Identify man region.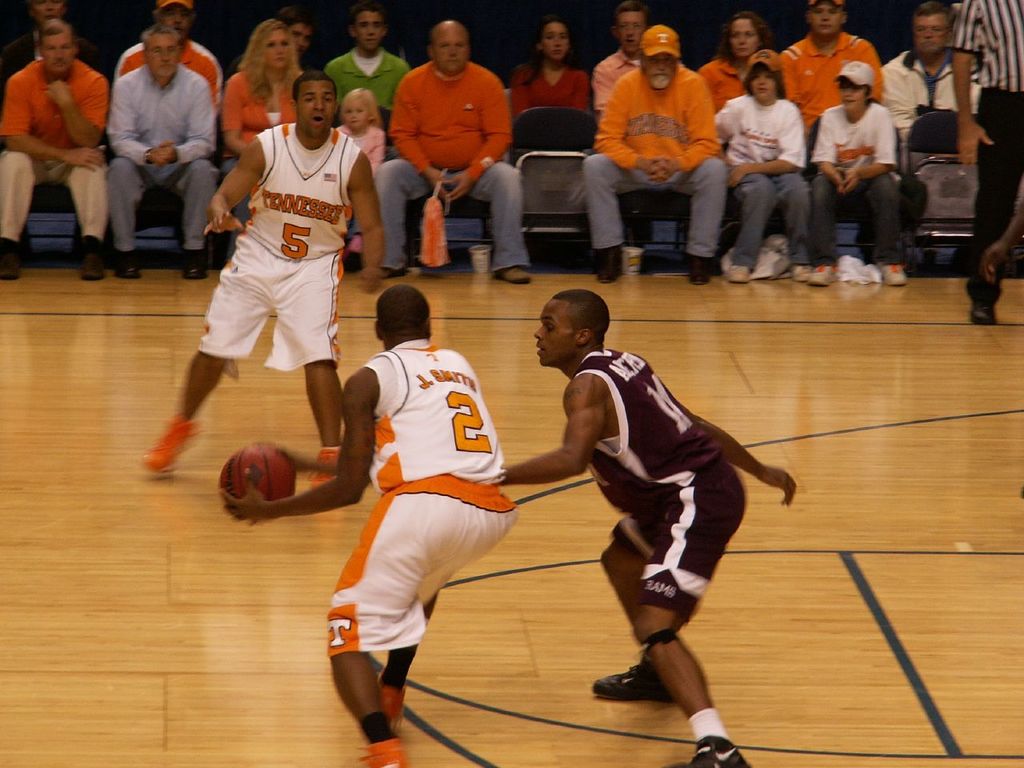
Region: BBox(588, 0, 650, 117).
